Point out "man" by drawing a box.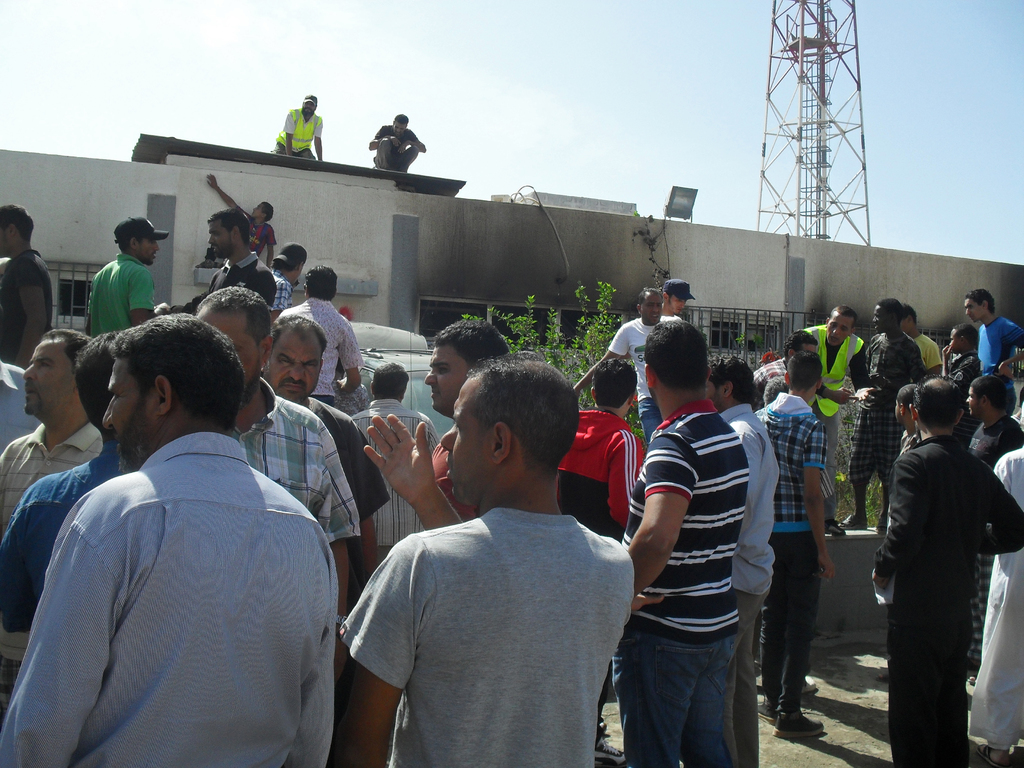
box(270, 95, 324, 163).
